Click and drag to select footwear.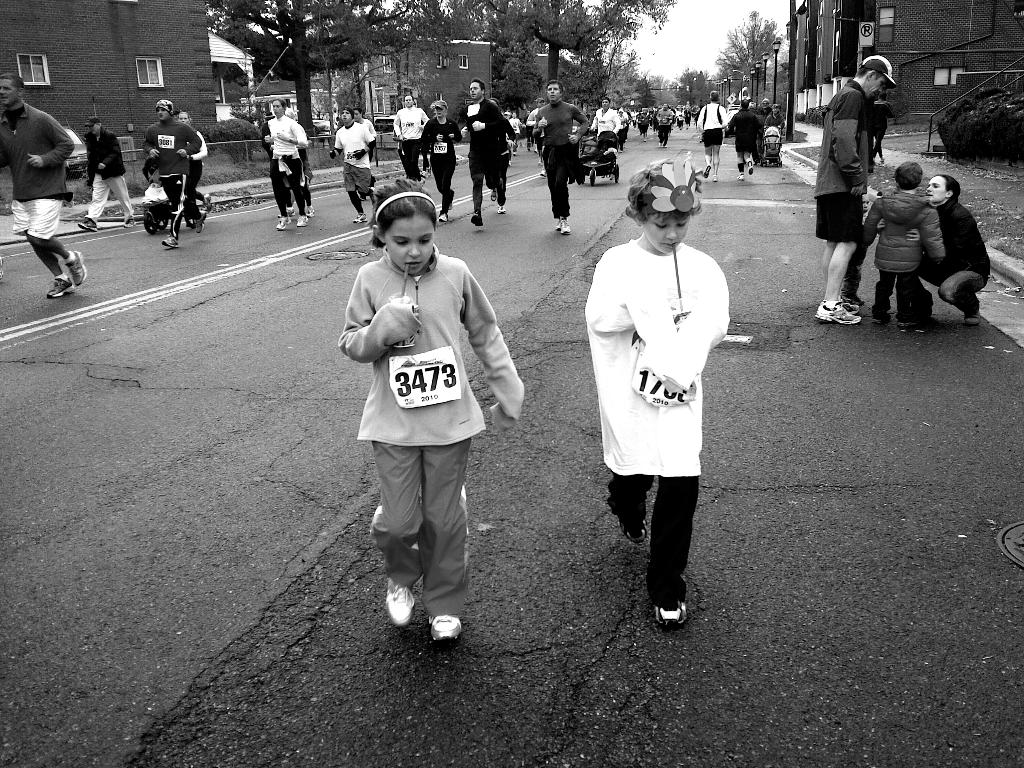
Selection: [195,209,205,233].
